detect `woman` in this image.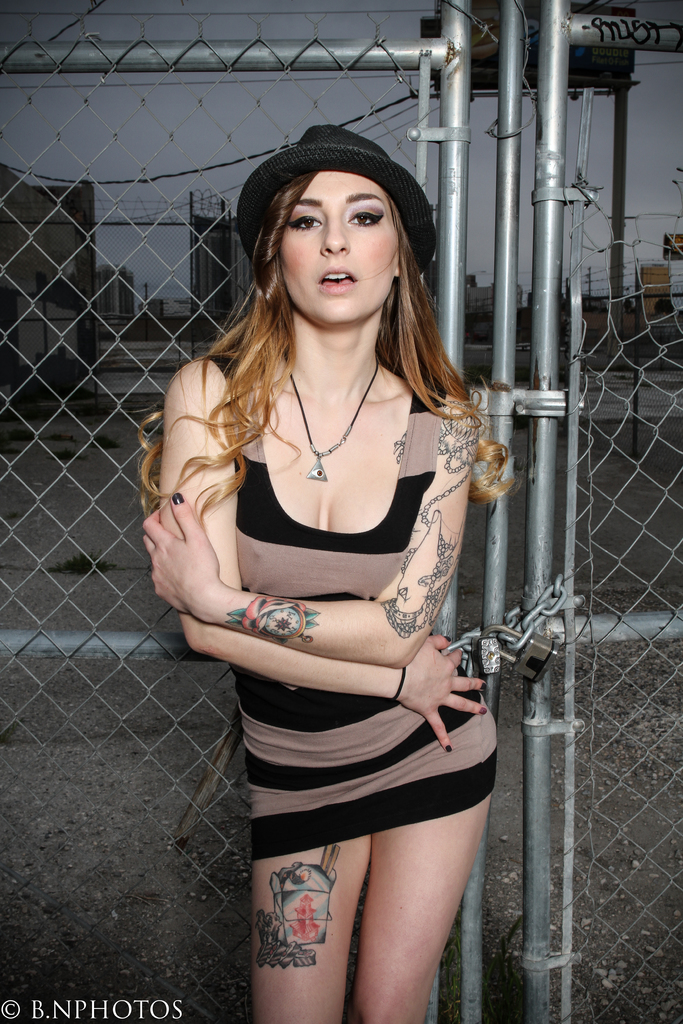
Detection: (left=133, top=120, right=540, bottom=989).
